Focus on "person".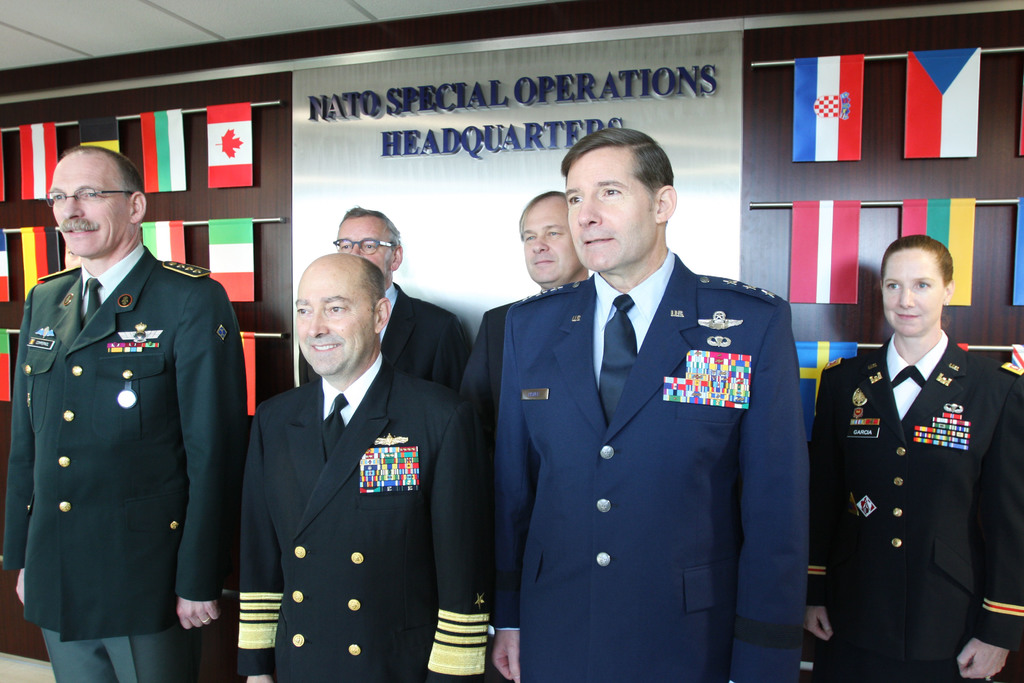
Focused at locate(817, 223, 1008, 682).
